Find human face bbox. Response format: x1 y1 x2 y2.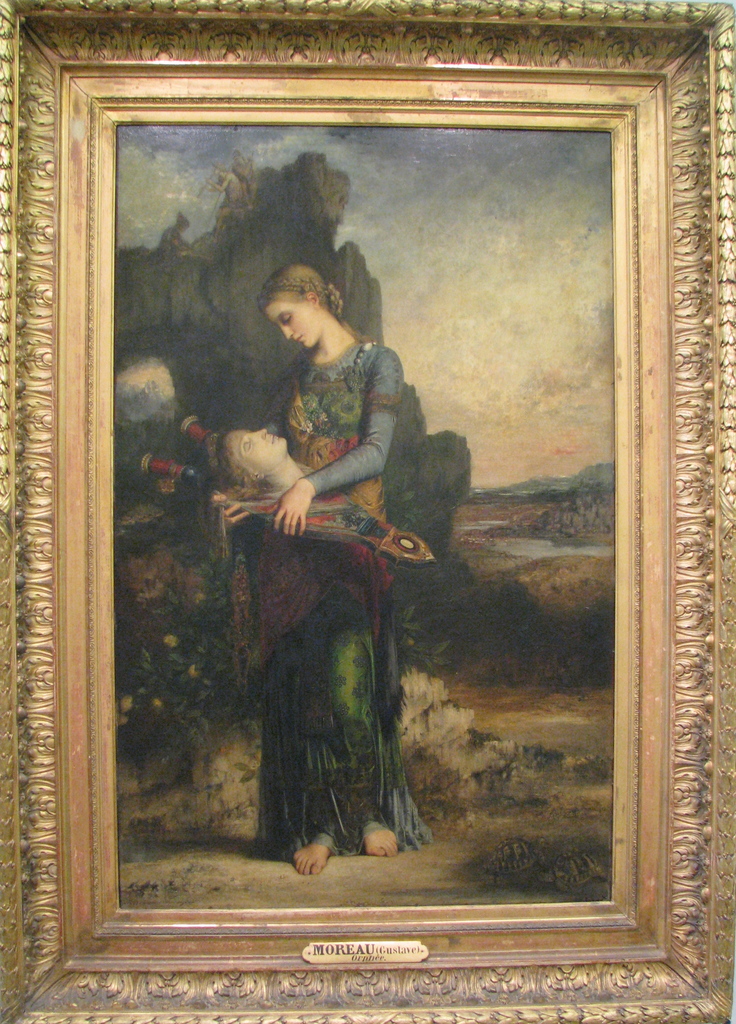
235 426 287 470.
